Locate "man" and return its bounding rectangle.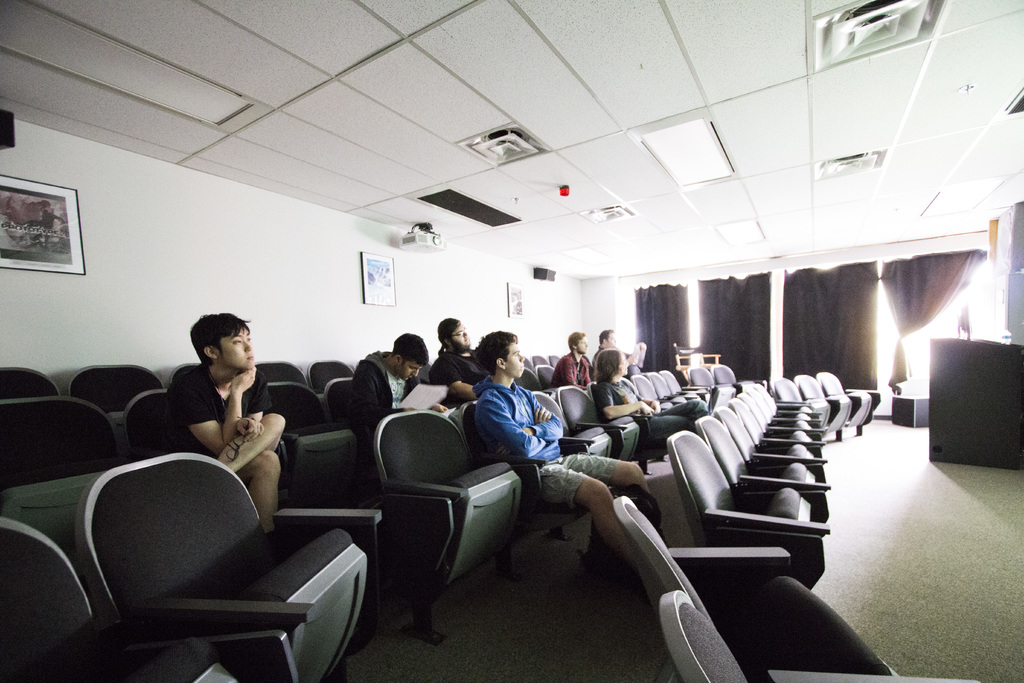
349,332,449,458.
